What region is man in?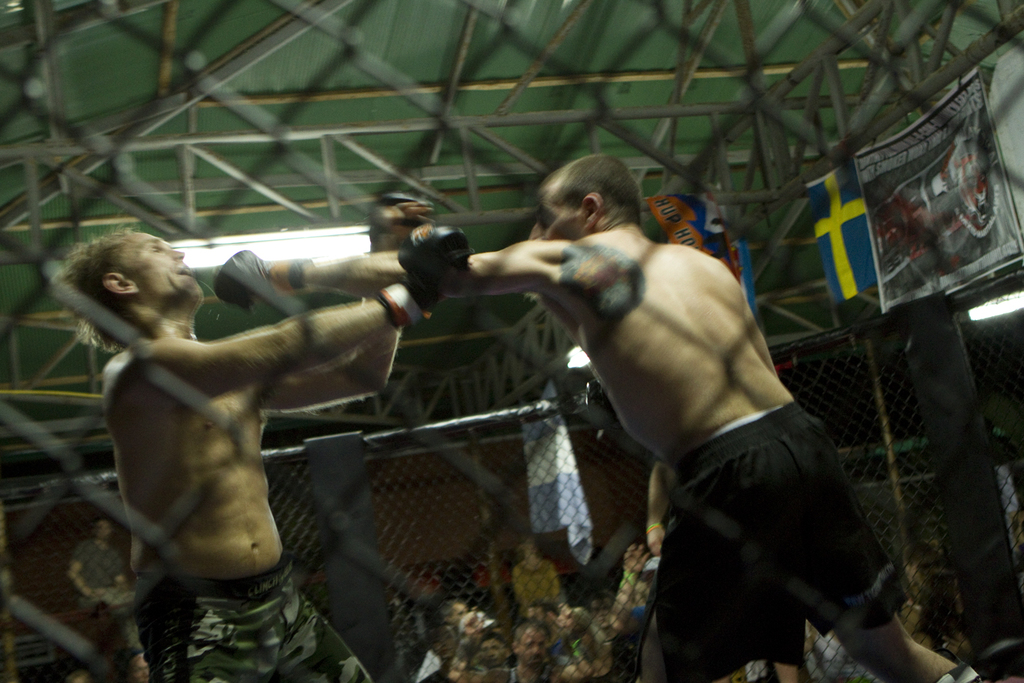
450:621:598:682.
